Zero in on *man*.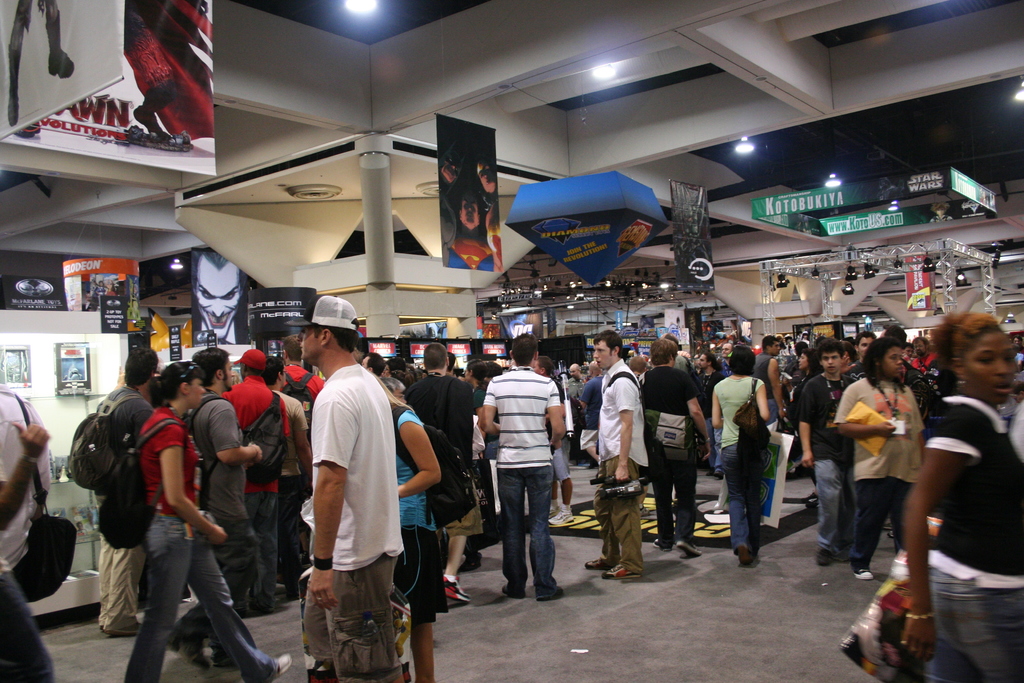
Zeroed in: Rect(584, 331, 651, 578).
